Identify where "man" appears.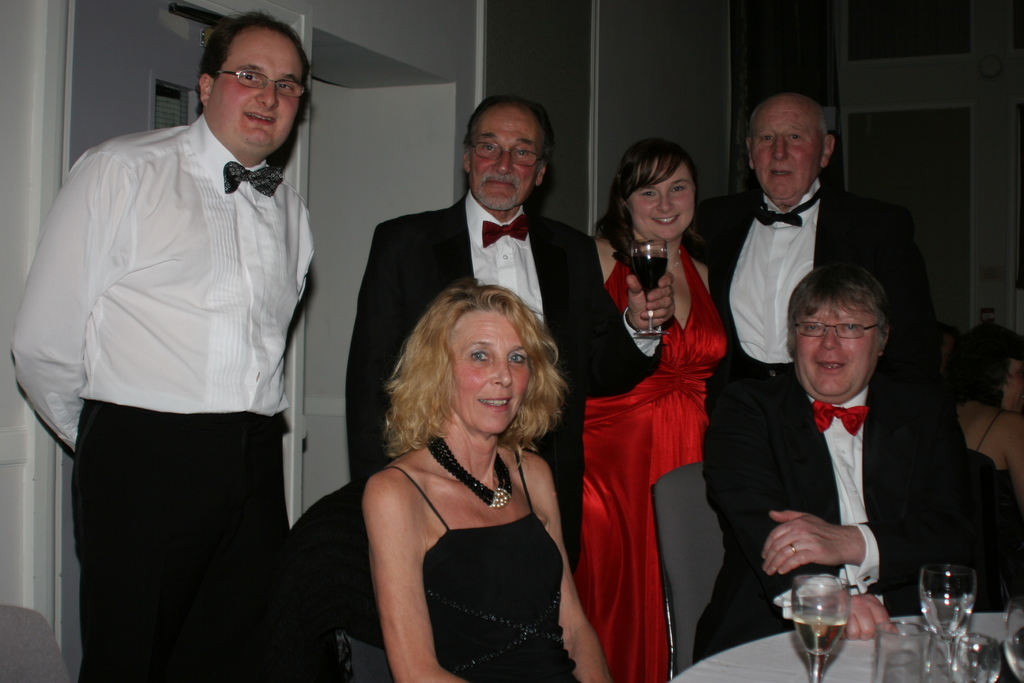
Appears at bbox=(706, 283, 968, 646).
